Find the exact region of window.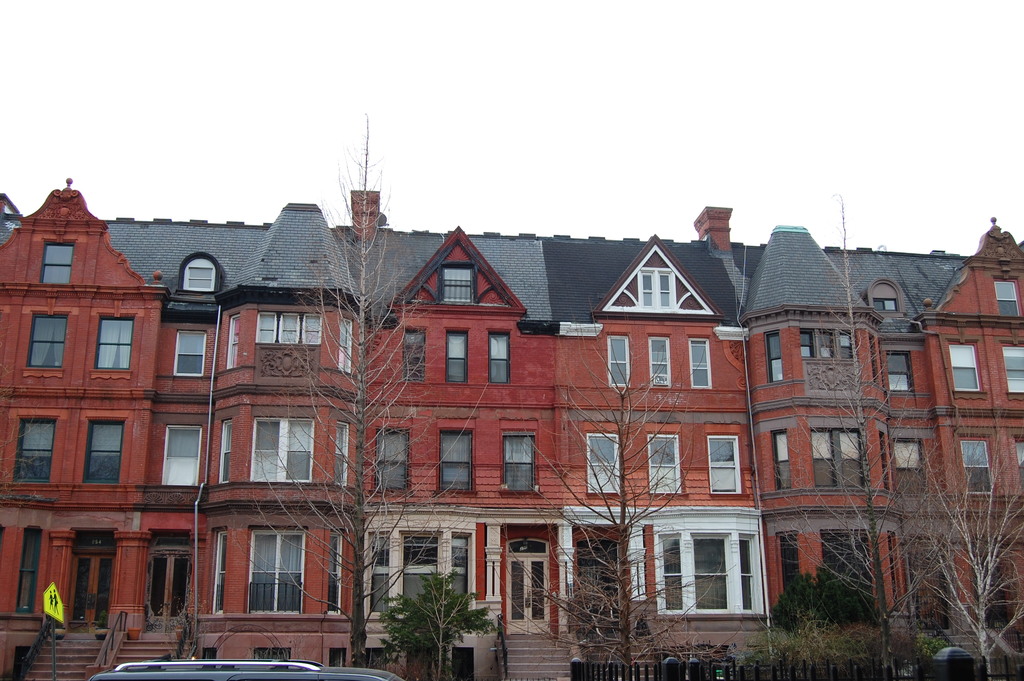
Exact region: <box>84,424,123,480</box>.
